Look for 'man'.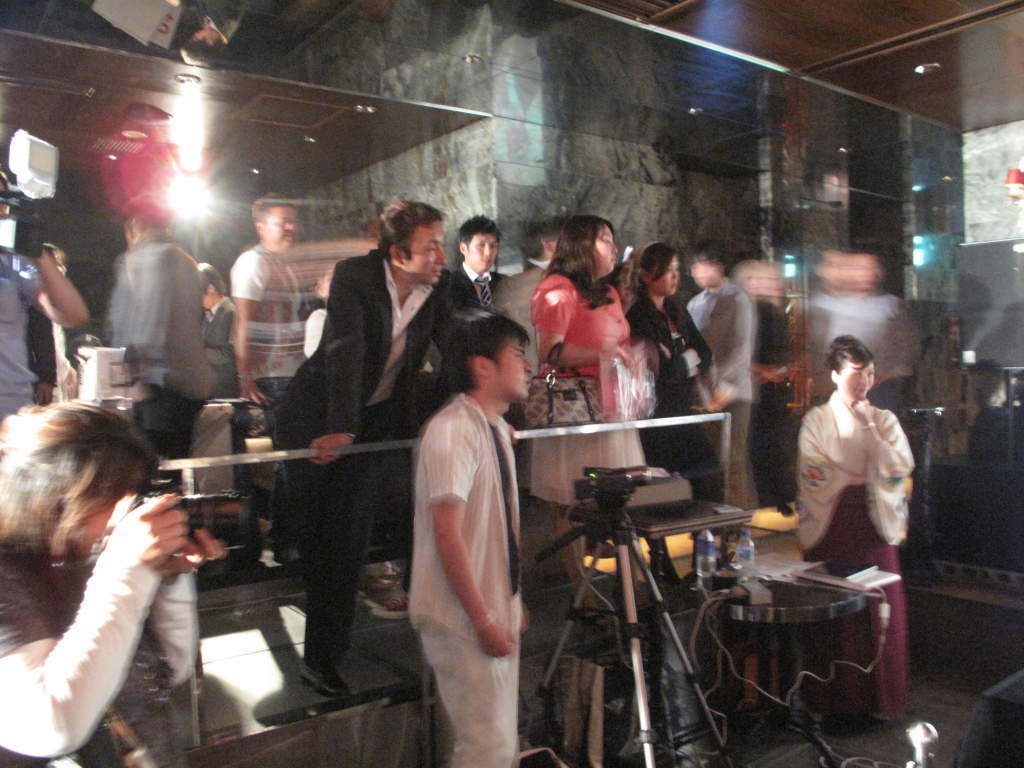
Found: [left=415, top=308, right=540, bottom=767].
